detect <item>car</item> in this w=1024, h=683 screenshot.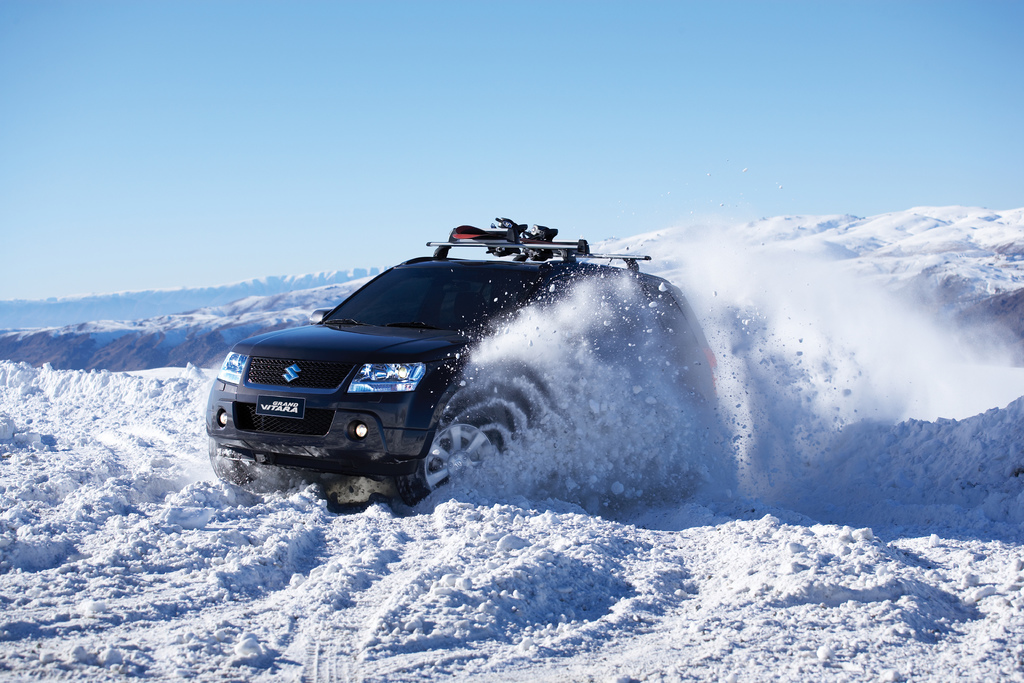
Detection: 206 219 717 516.
